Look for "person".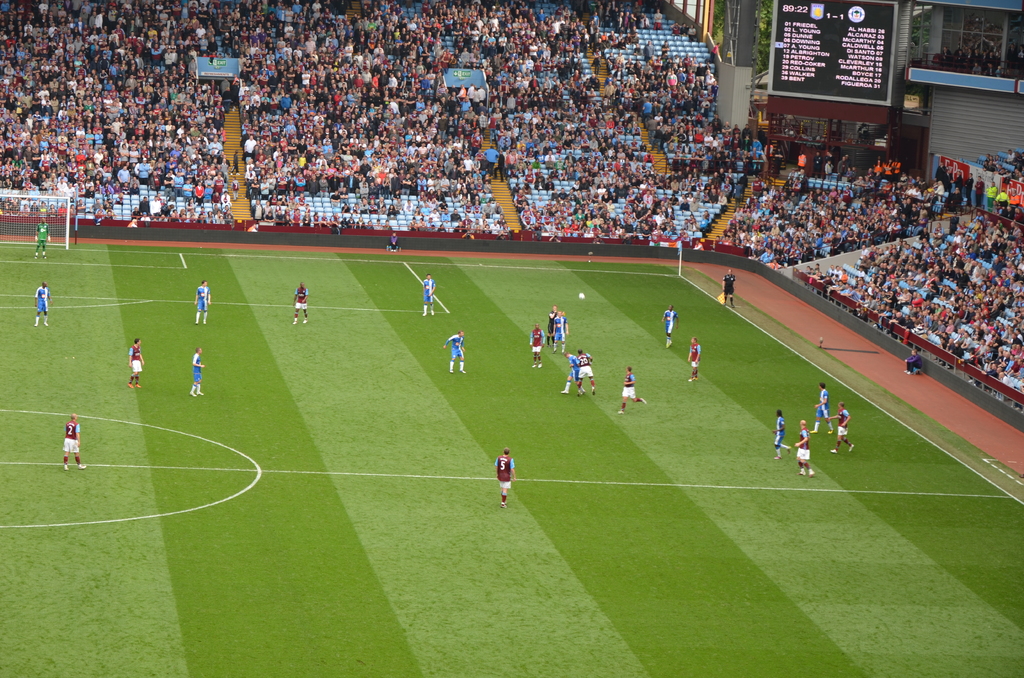
Found: [794,421,818,480].
